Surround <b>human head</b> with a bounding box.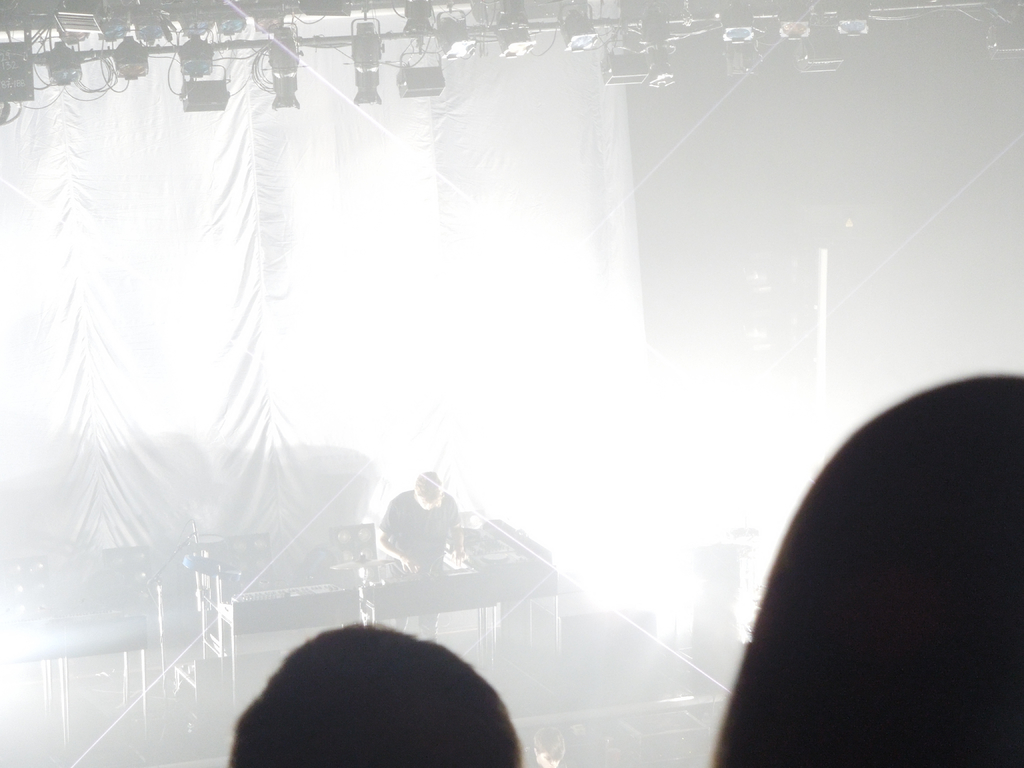
{"left": 412, "top": 471, "right": 442, "bottom": 512}.
